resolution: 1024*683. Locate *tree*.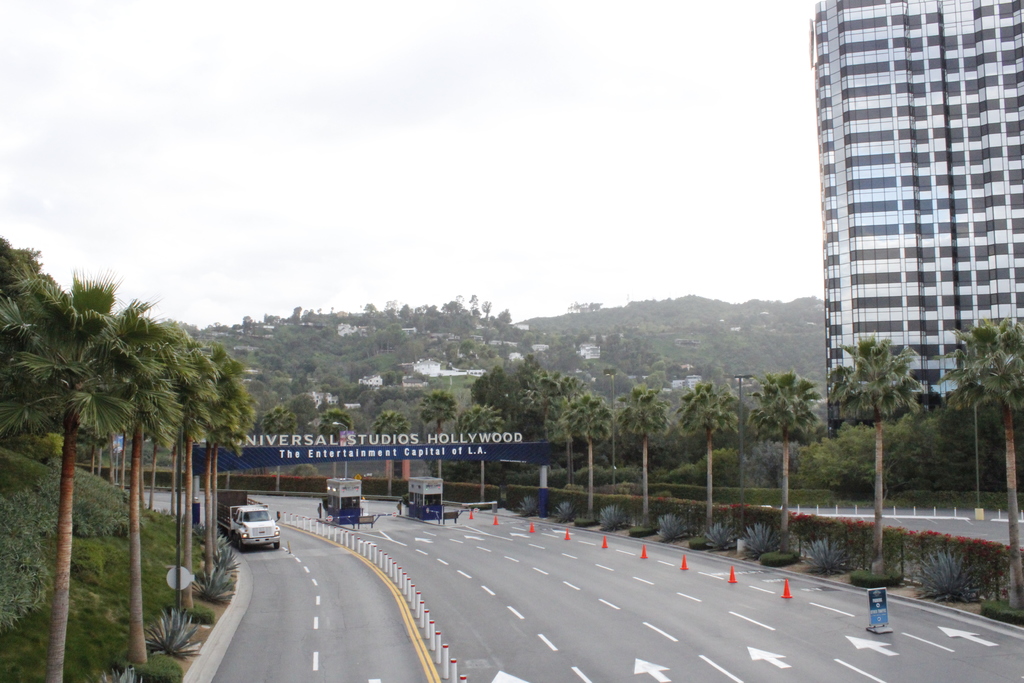
[x1=317, y1=404, x2=355, y2=478].
